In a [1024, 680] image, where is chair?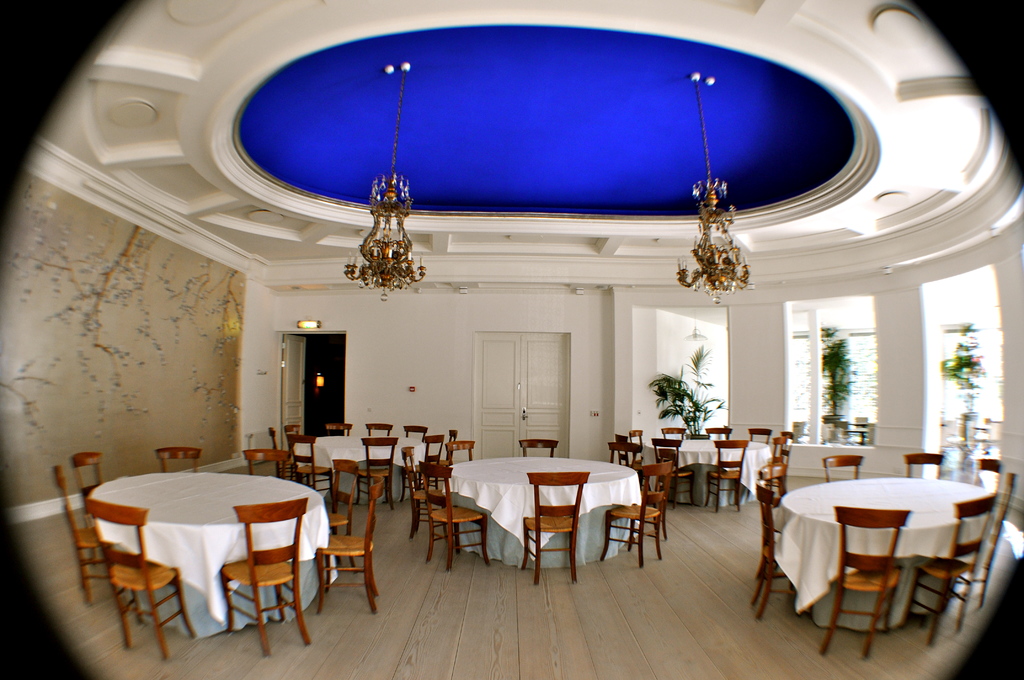
[x1=84, y1=496, x2=198, y2=660].
